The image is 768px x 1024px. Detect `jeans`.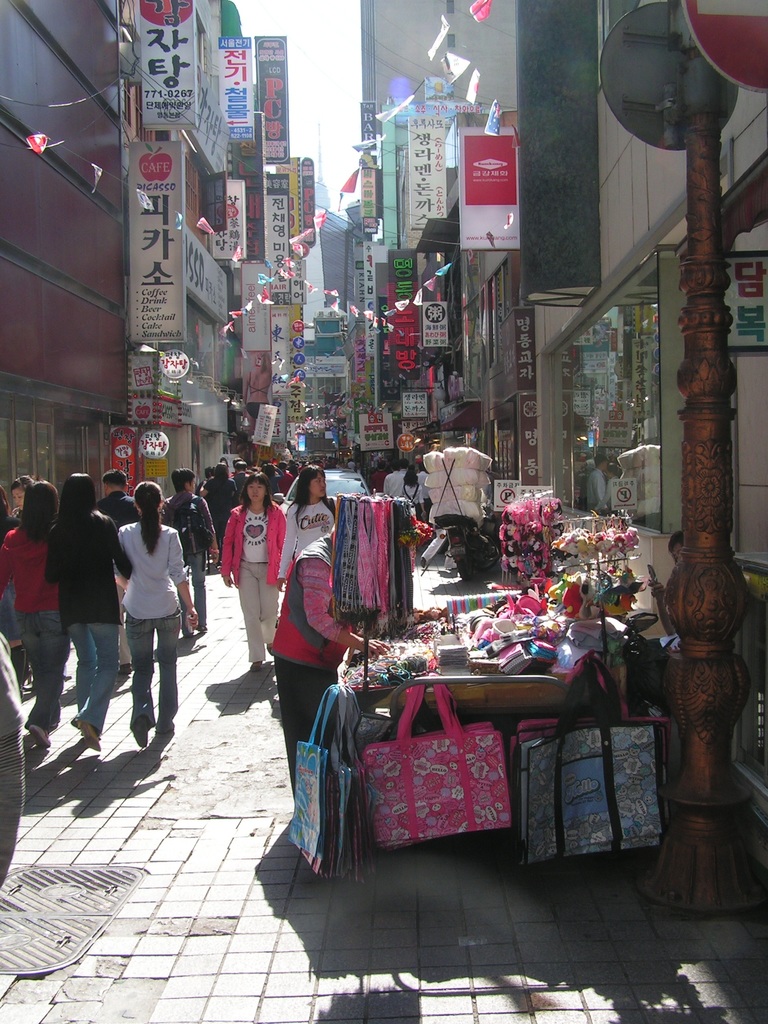
Detection: 15,615,88,729.
